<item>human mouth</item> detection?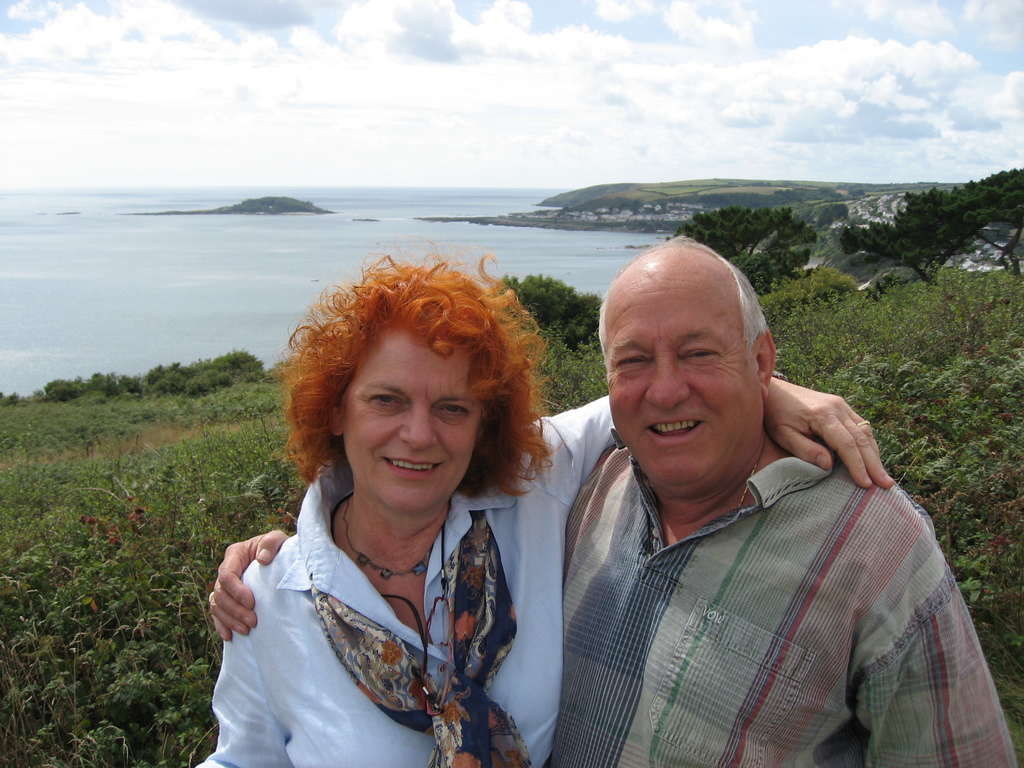
{"x1": 376, "y1": 452, "x2": 442, "y2": 478}
